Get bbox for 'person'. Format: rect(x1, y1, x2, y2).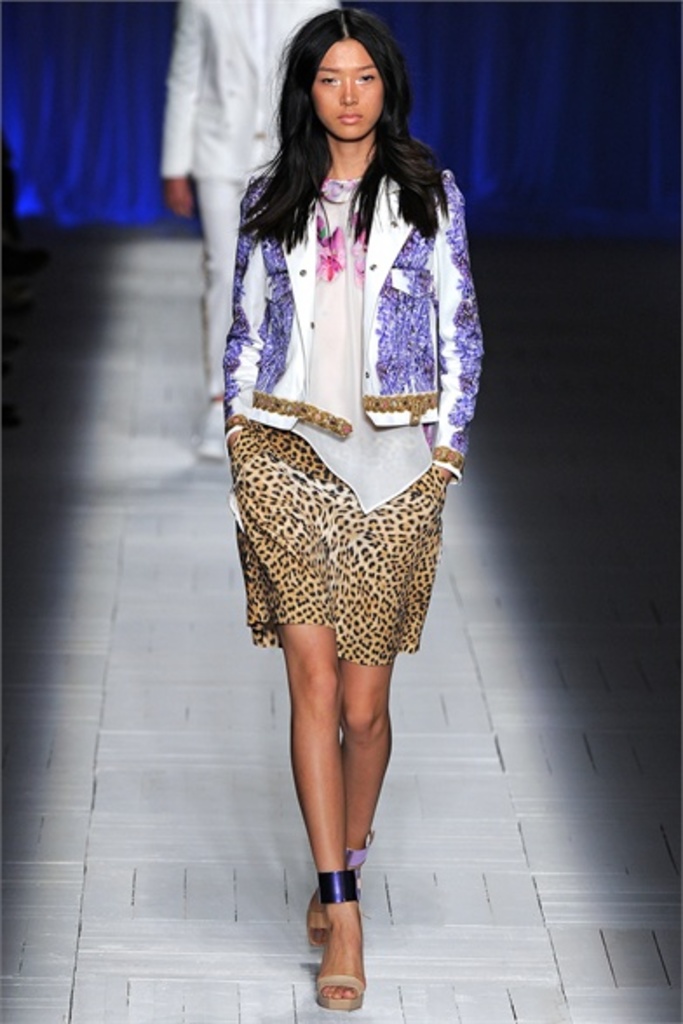
rect(221, 7, 486, 998).
